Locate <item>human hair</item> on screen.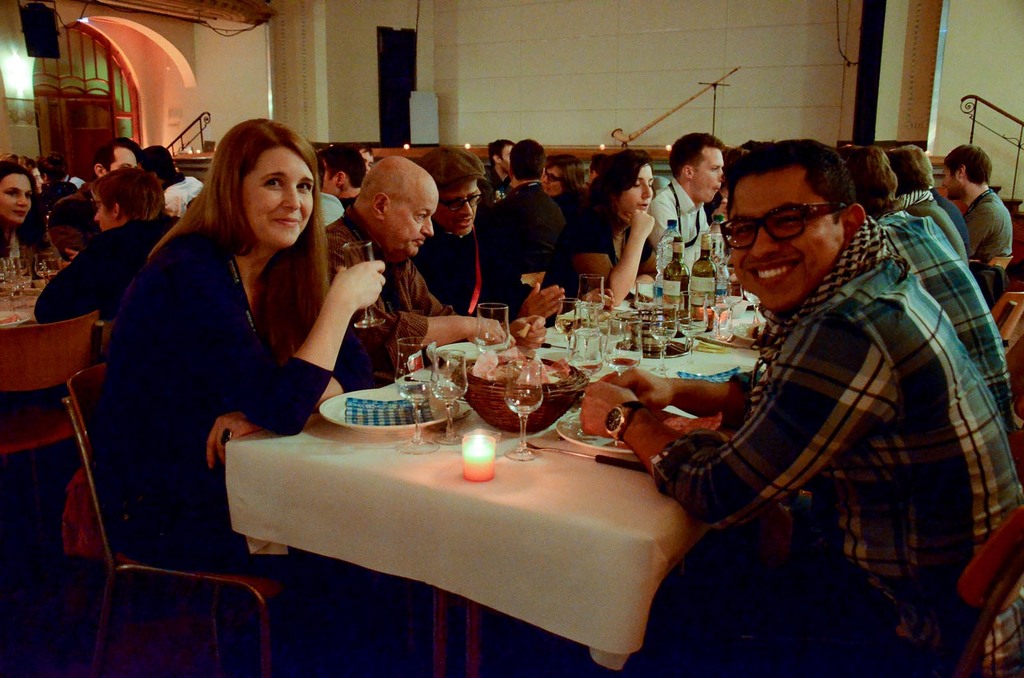
On screen at [92, 164, 161, 219].
